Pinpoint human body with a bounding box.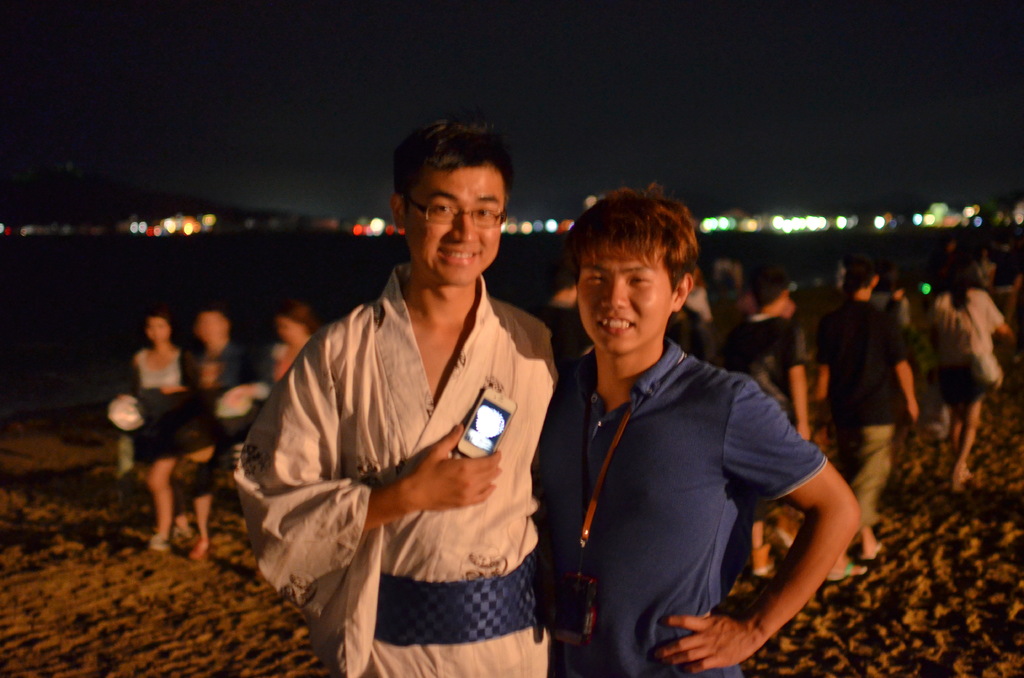
pyautogui.locateOnScreen(246, 135, 562, 677).
